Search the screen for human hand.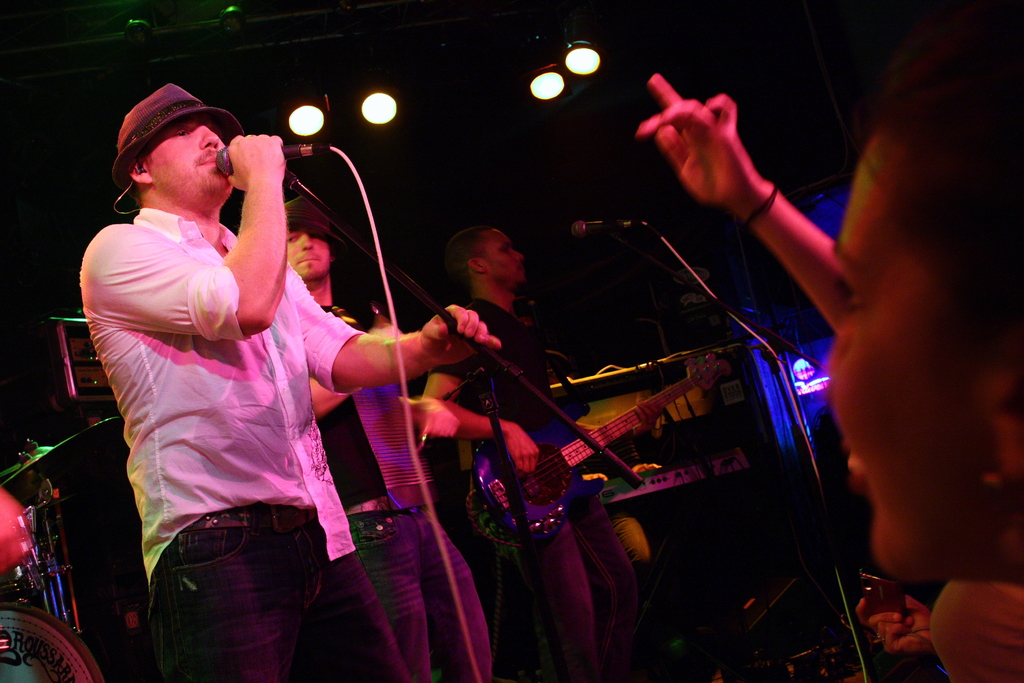
Found at 632:397:662:436.
